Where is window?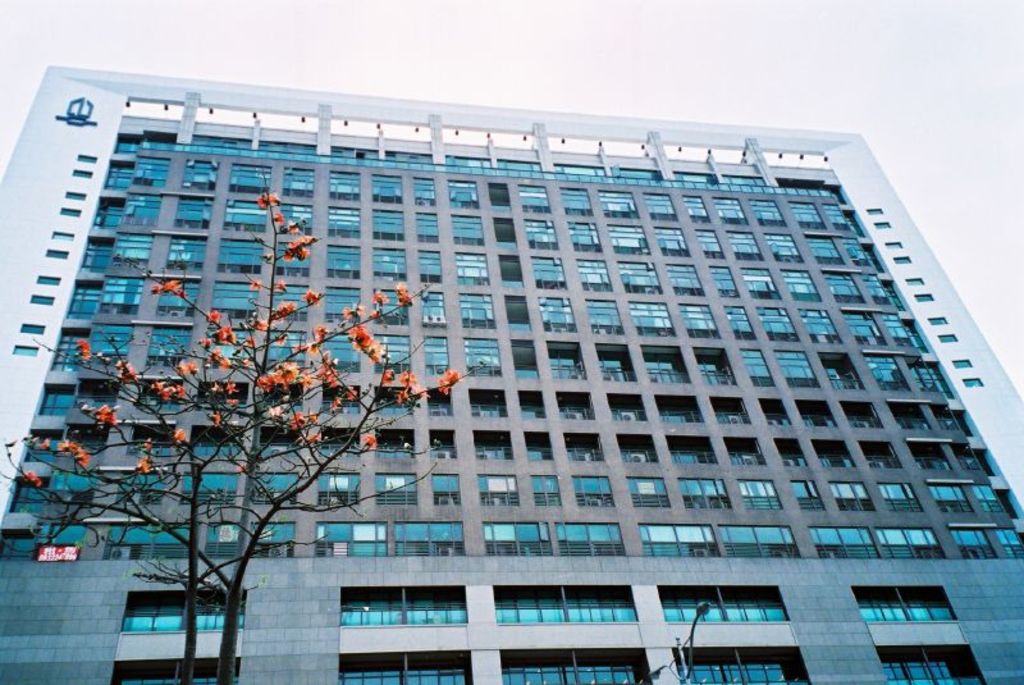
bbox=[429, 335, 447, 375].
